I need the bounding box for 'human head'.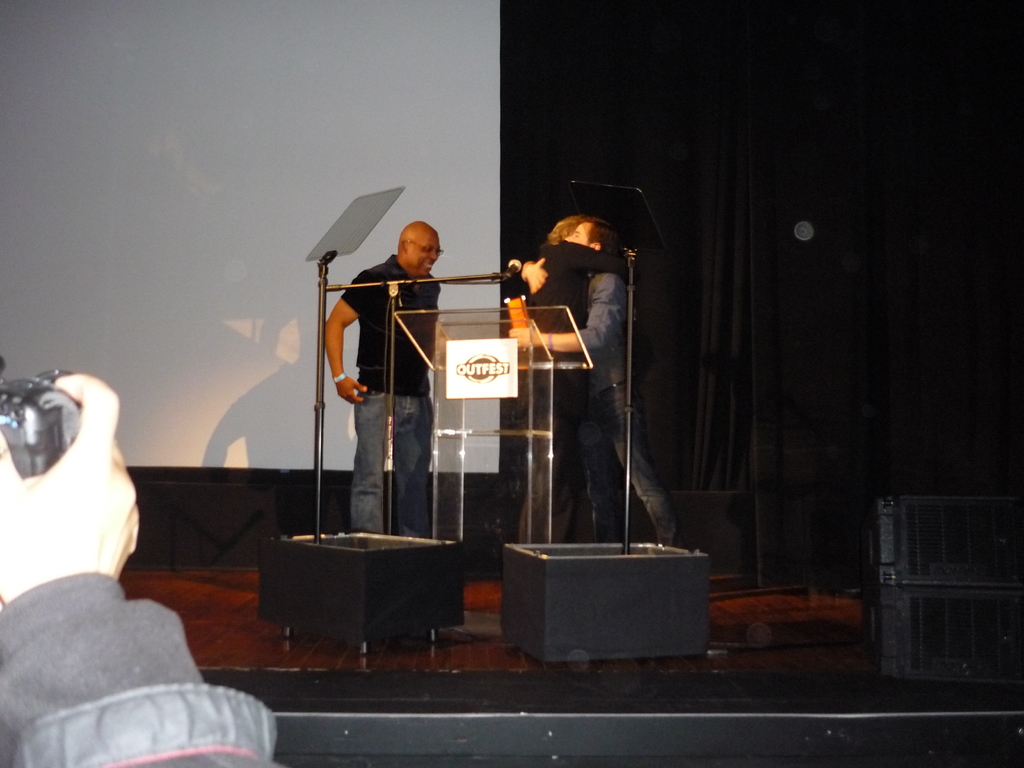
Here it is: box=[540, 212, 582, 241].
